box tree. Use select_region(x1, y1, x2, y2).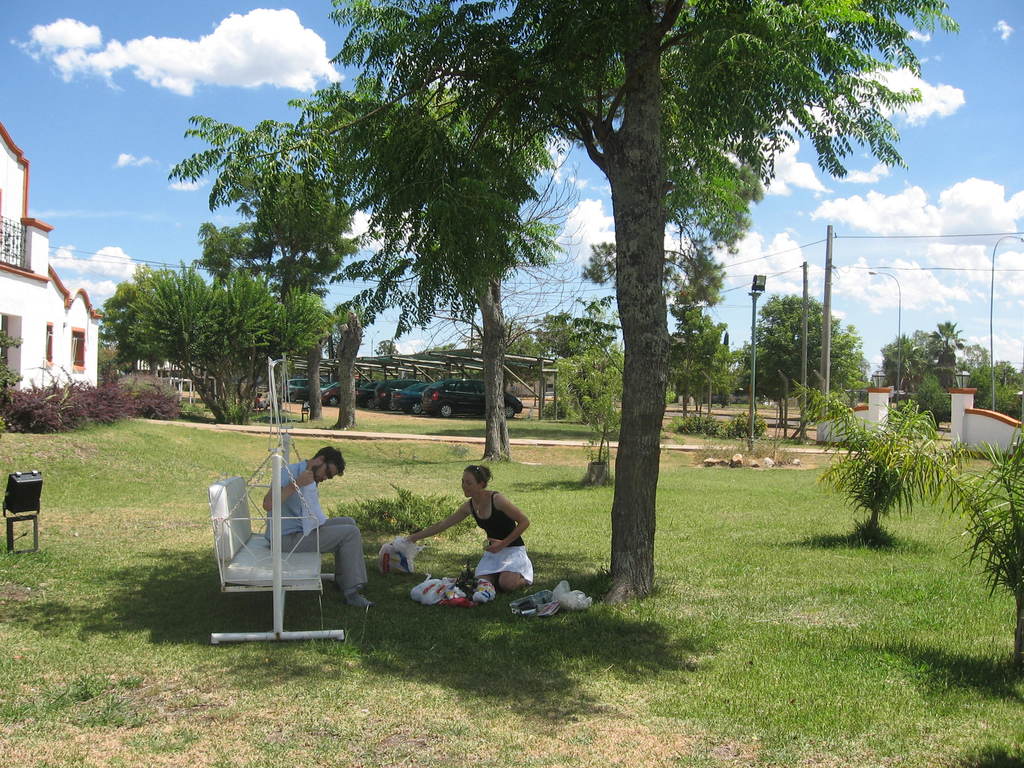
select_region(104, 0, 926, 601).
